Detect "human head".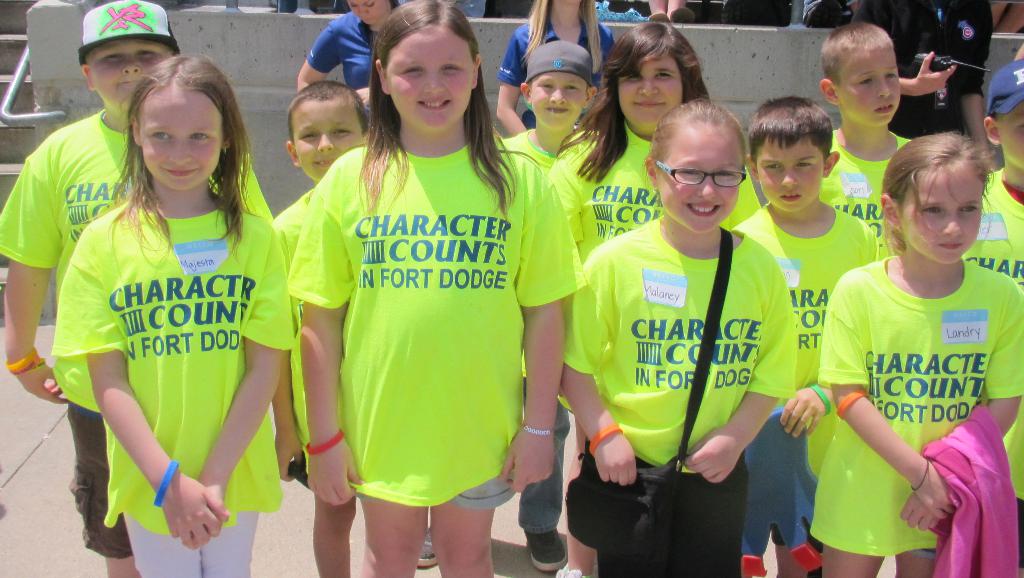
Detected at (76,0,184,114).
